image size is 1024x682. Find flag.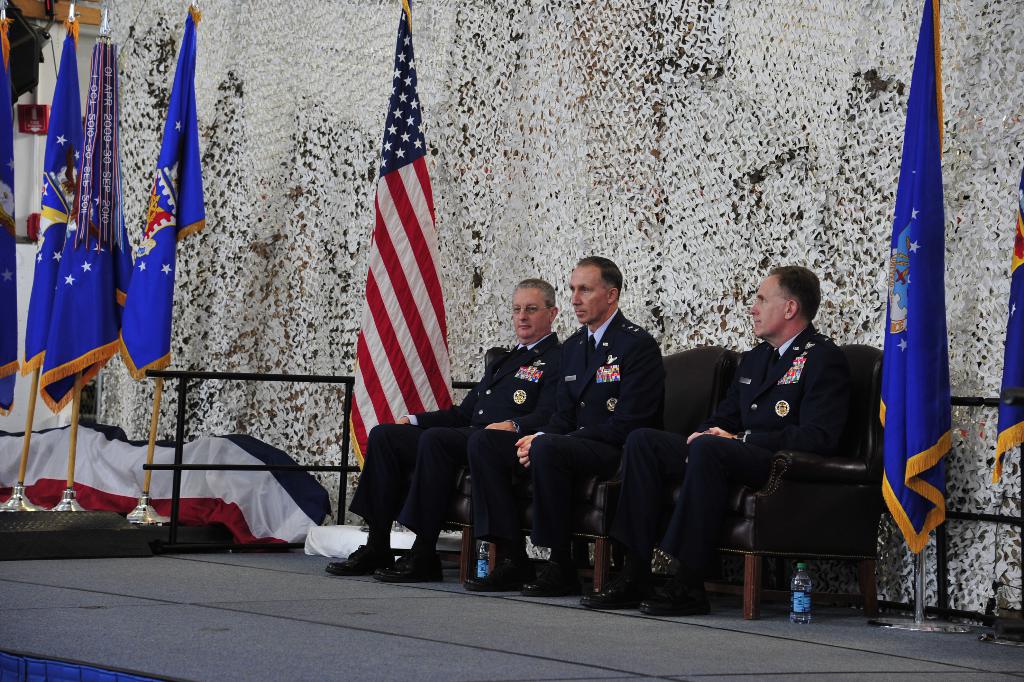
locate(881, 0, 958, 551).
